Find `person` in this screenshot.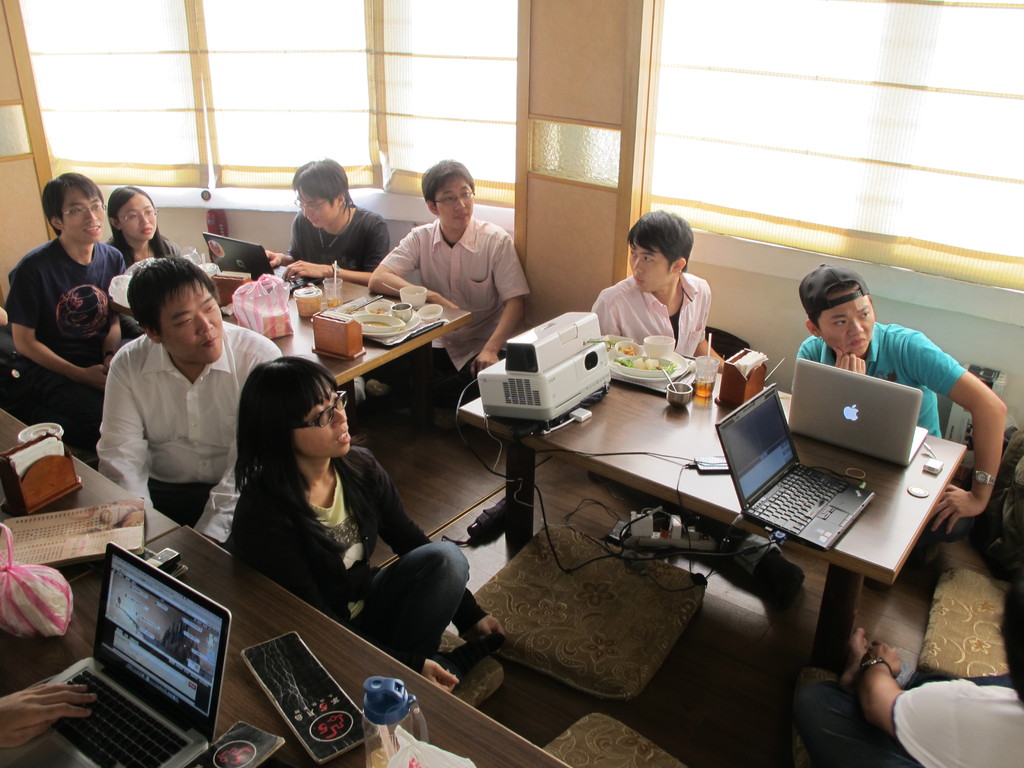
The bounding box for `person` is [x1=797, y1=259, x2=1007, y2=556].
